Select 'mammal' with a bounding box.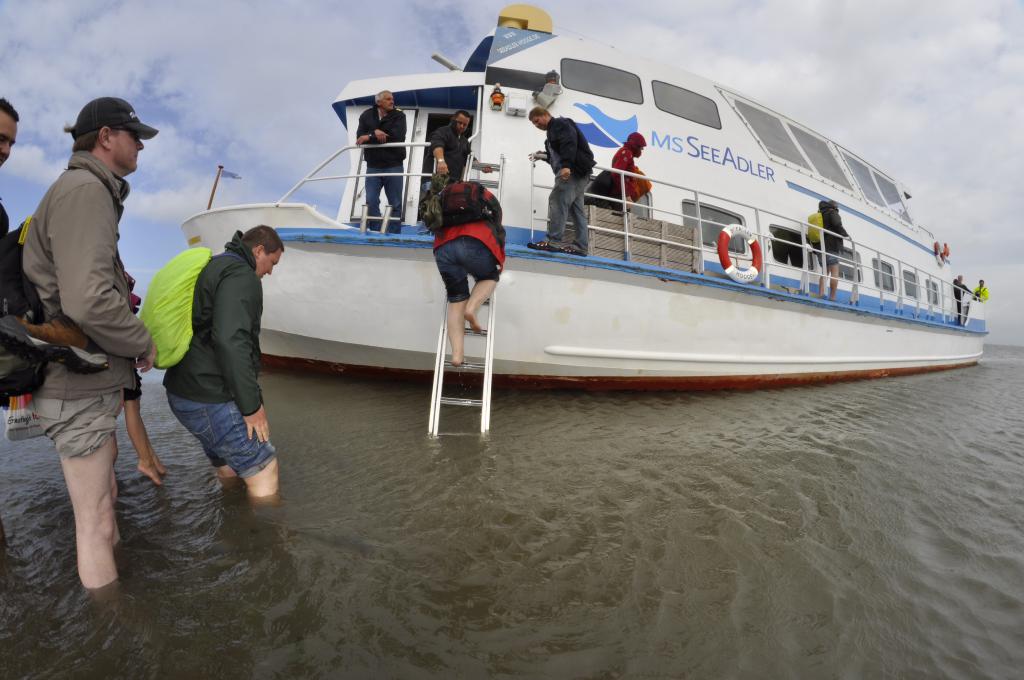
(15,95,159,588).
